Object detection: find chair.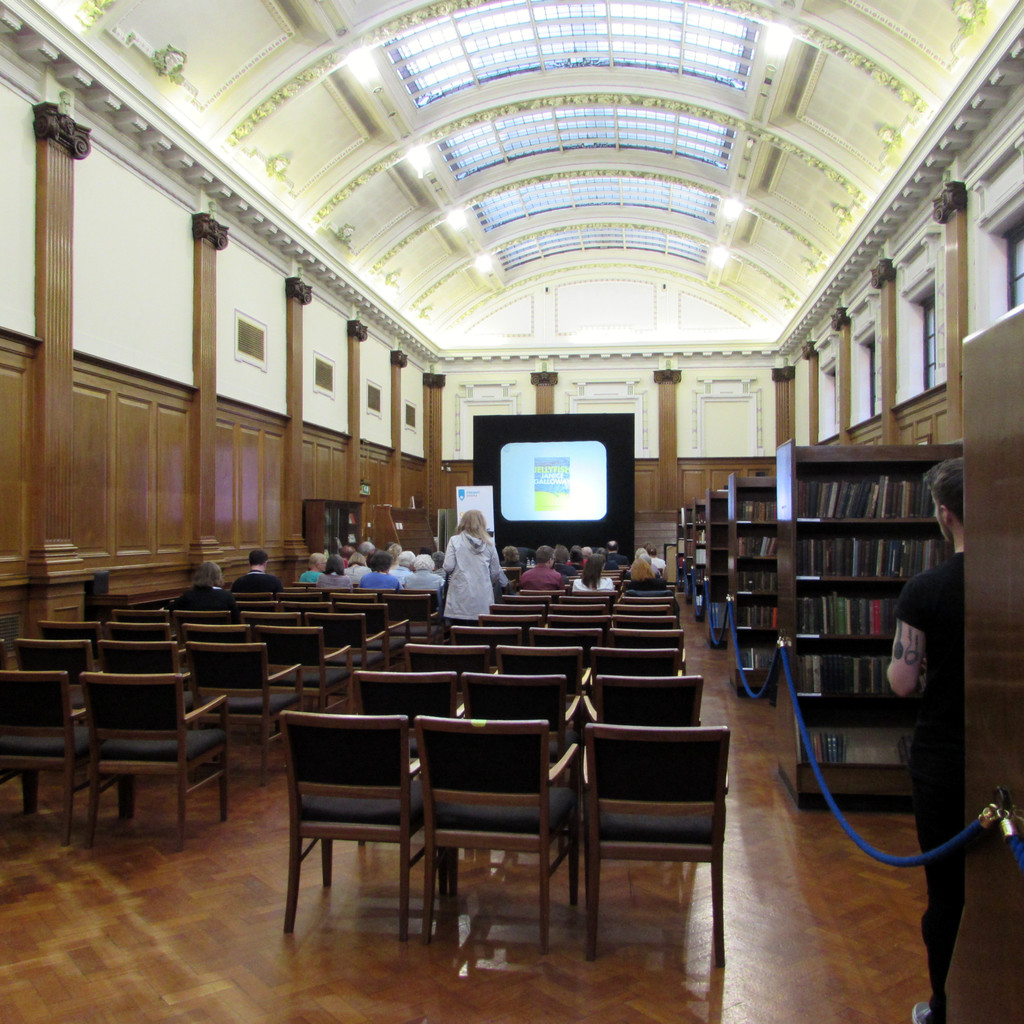
crop(79, 669, 228, 849).
